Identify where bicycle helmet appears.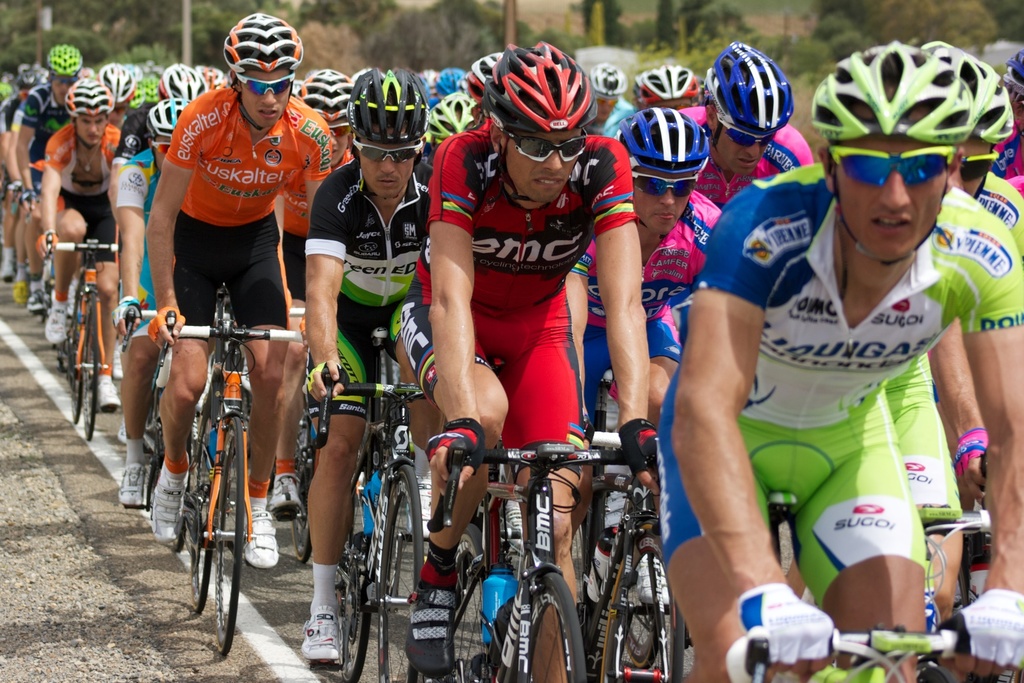
Appears at bbox(47, 46, 84, 74).
